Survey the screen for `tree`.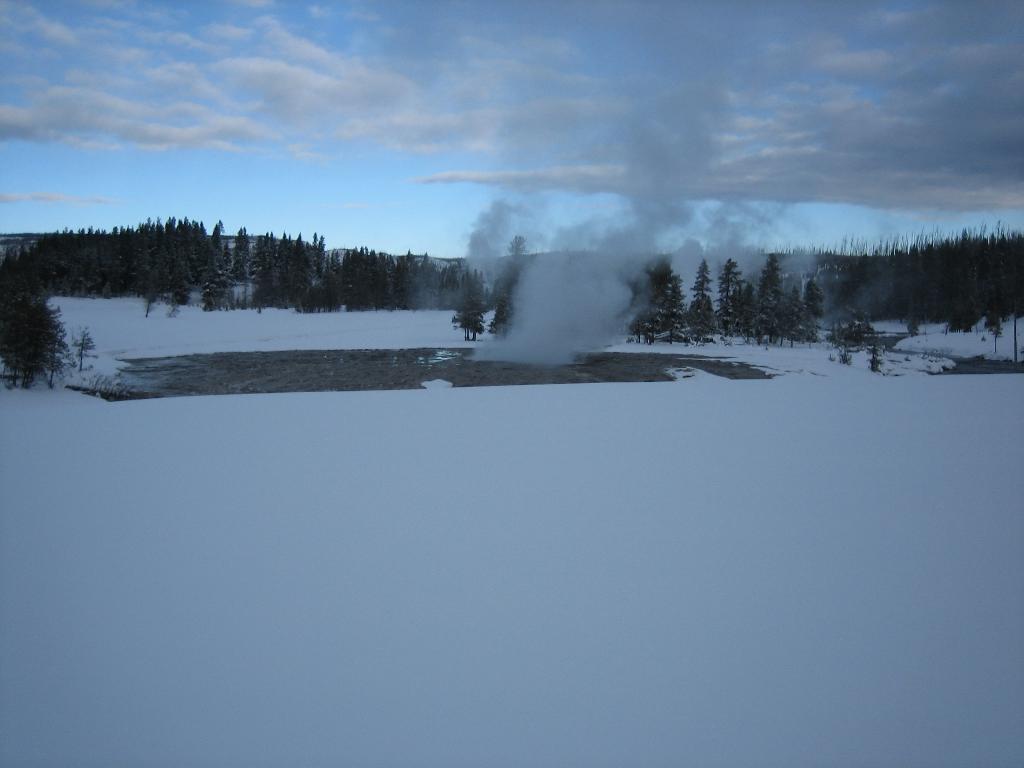
Survey found: box=[490, 238, 525, 342].
